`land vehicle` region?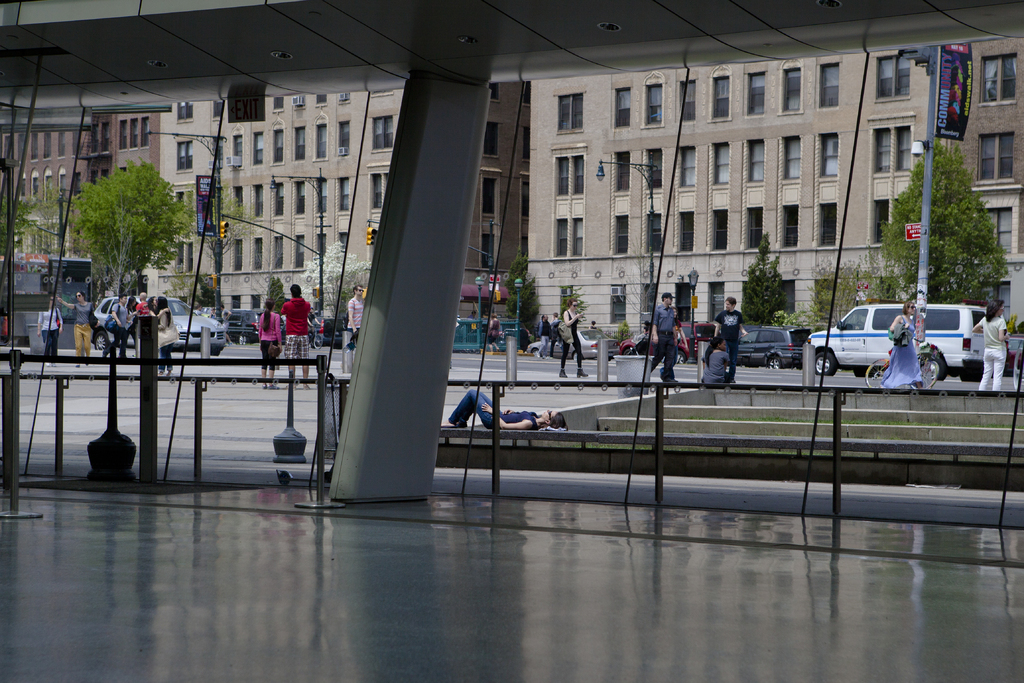
(307, 324, 324, 351)
